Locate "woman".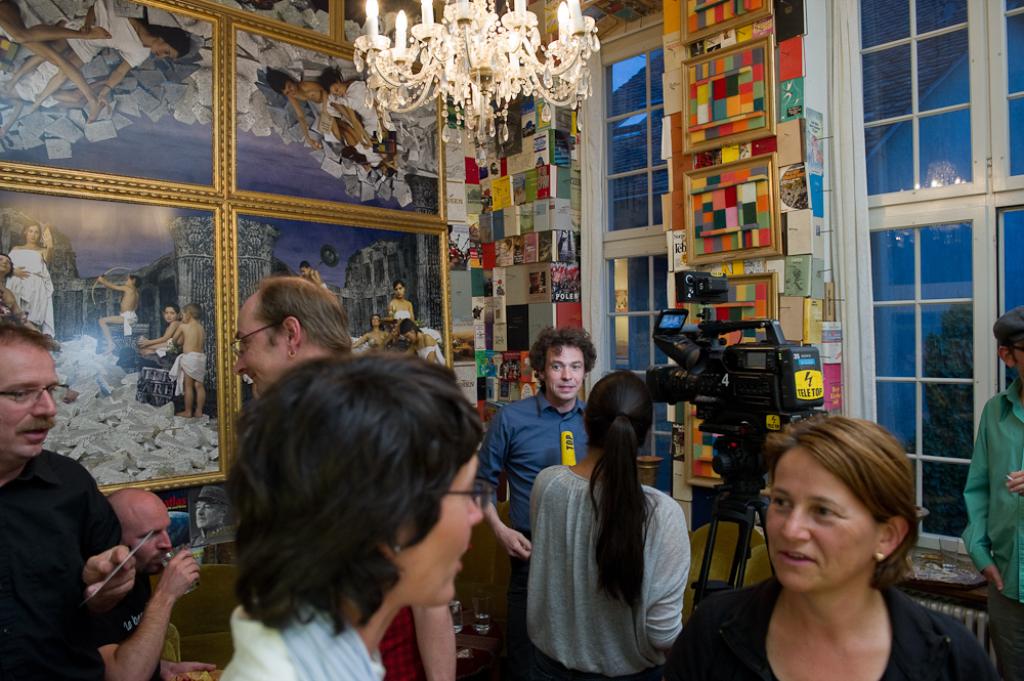
Bounding box: left=712, top=147, right=723, bottom=168.
